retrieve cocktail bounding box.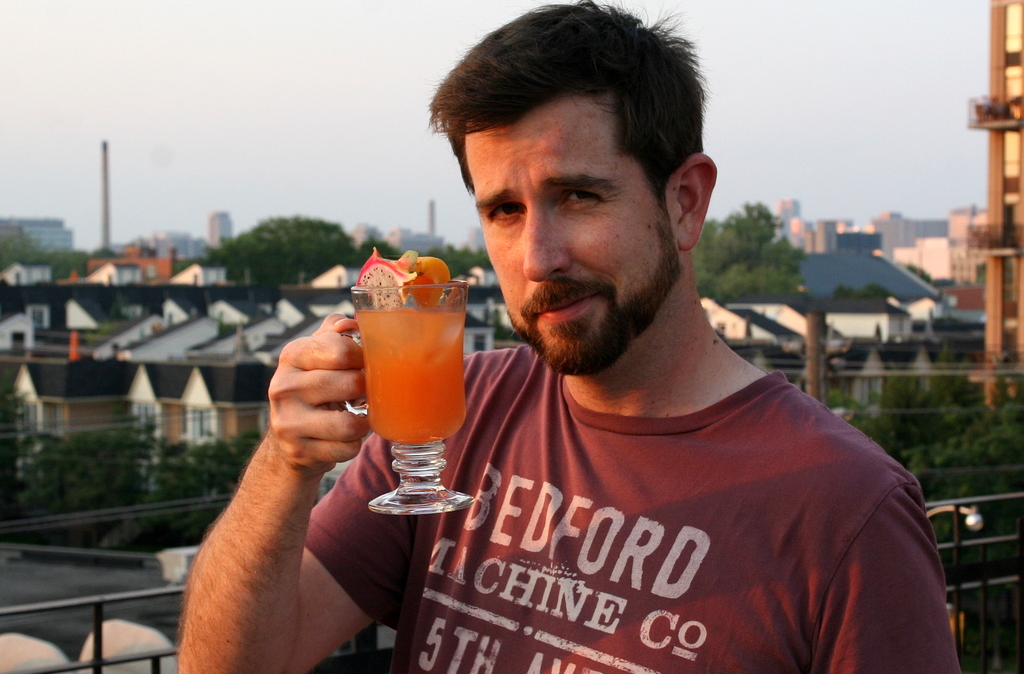
Bounding box: <box>342,246,478,518</box>.
